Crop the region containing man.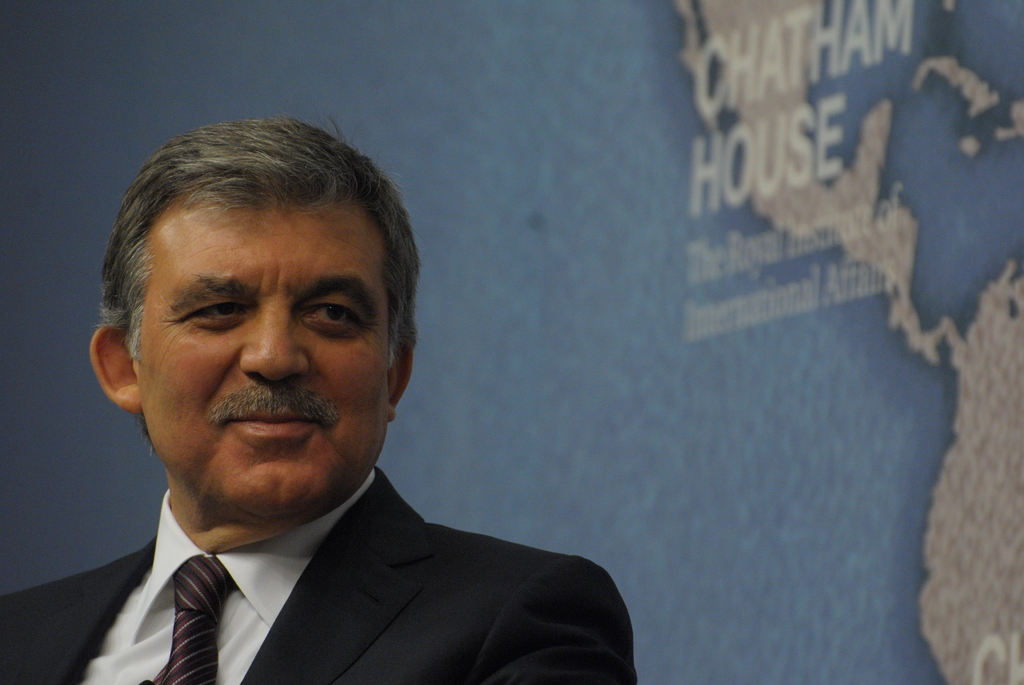
Crop region: [x1=24, y1=149, x2=666, y2=680].
